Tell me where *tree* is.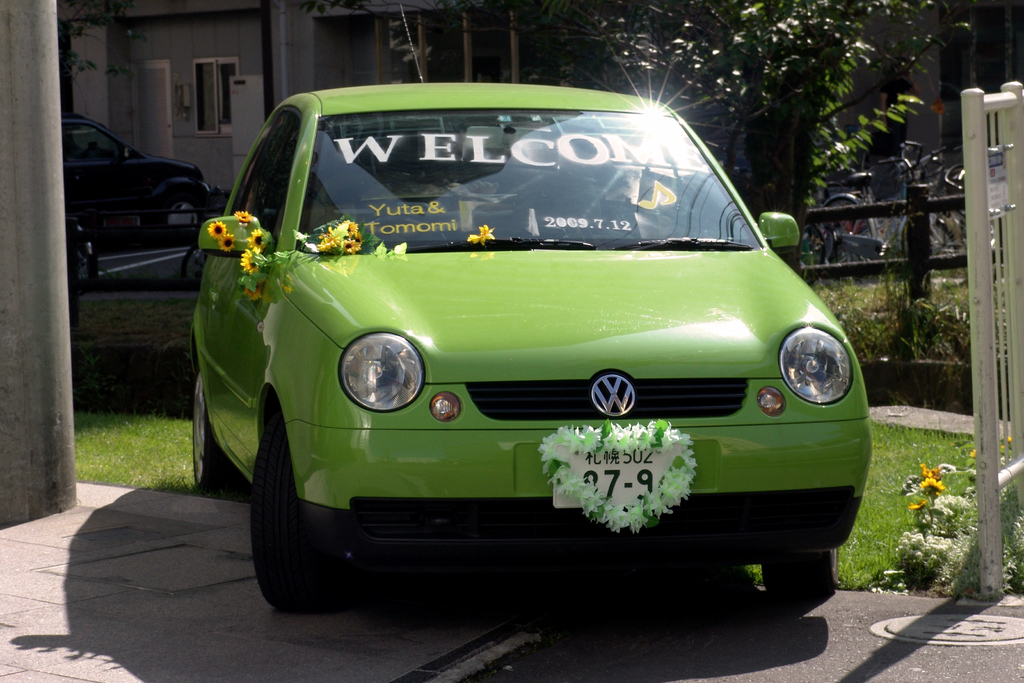
*tree* is at 325/0/966/274.
